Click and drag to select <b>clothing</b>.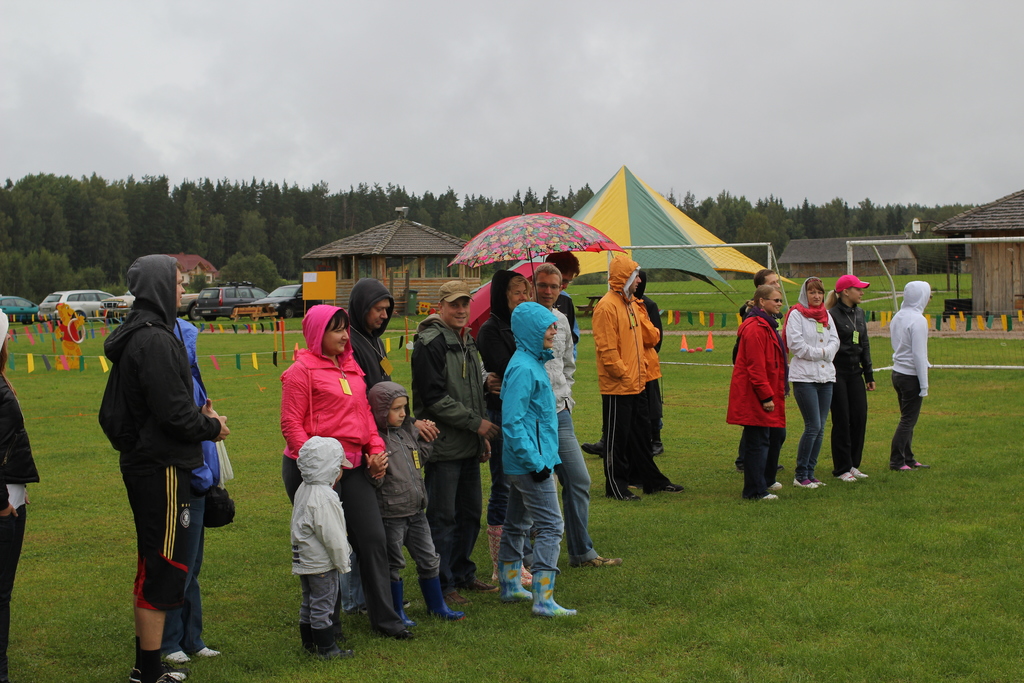
Selection: 839 308 875 465.
